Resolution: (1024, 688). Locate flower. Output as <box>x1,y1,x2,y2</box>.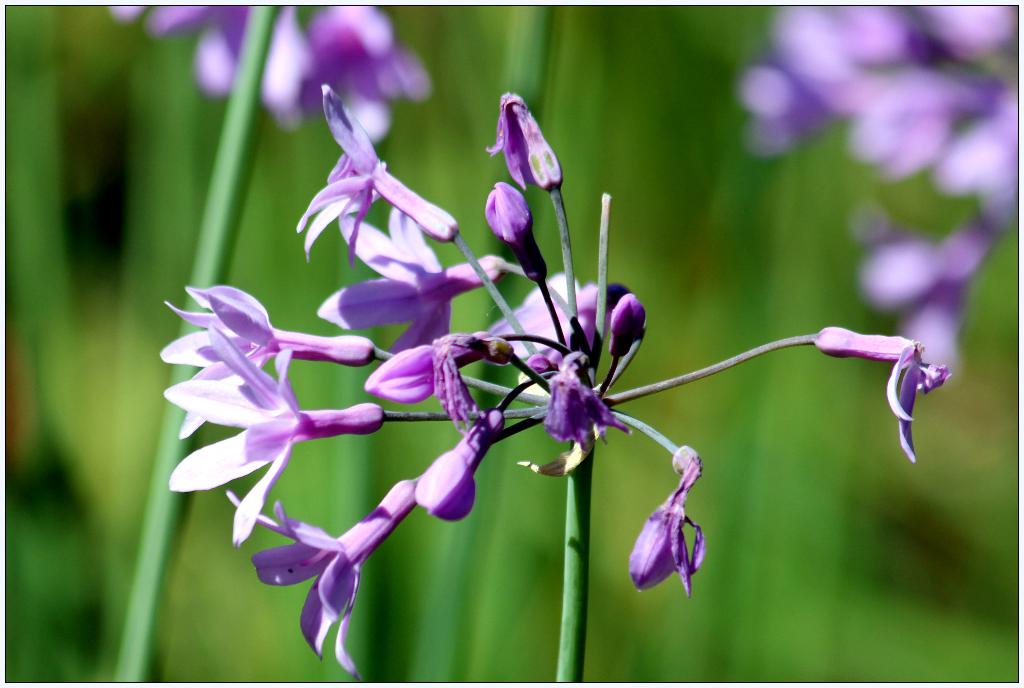
<box>234,463,433,679</box>.
